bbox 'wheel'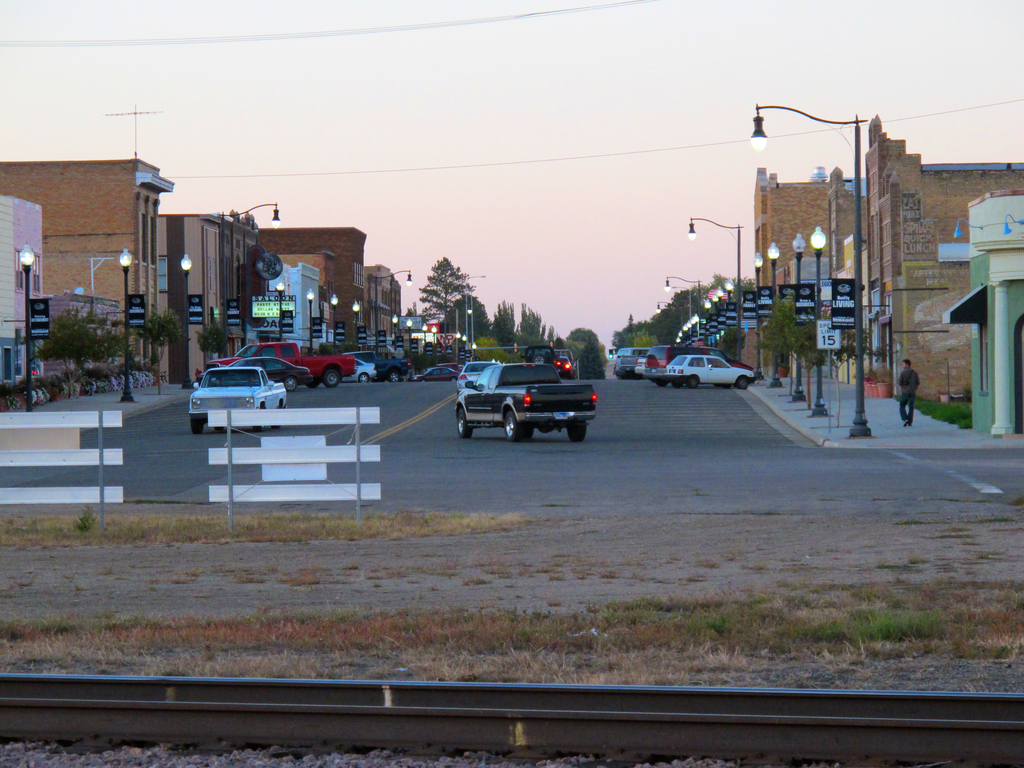
[419,380,426,381]
